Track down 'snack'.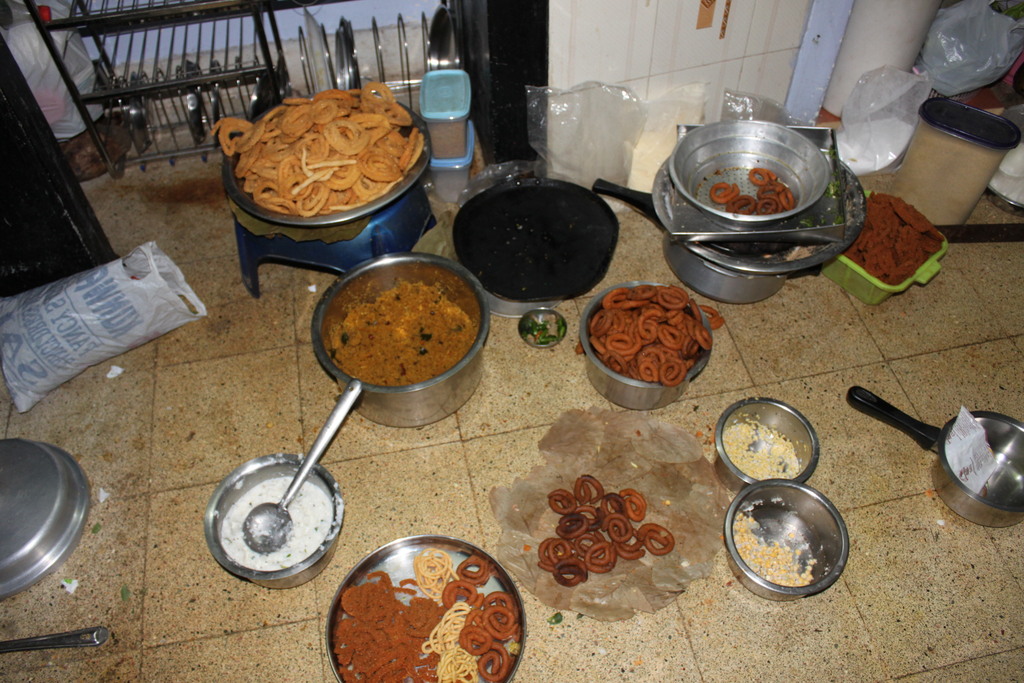
Tracked to l=749, t=167, r=783, b=183.
